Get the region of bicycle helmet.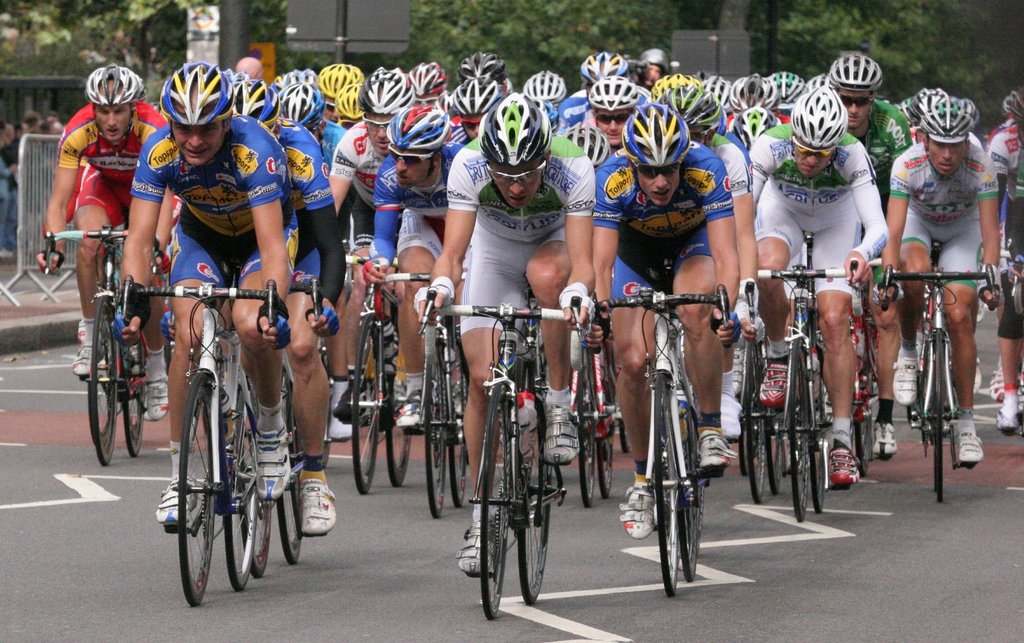
{"left": 458, "top": 77, "right": 508, "bottom": 119}.
